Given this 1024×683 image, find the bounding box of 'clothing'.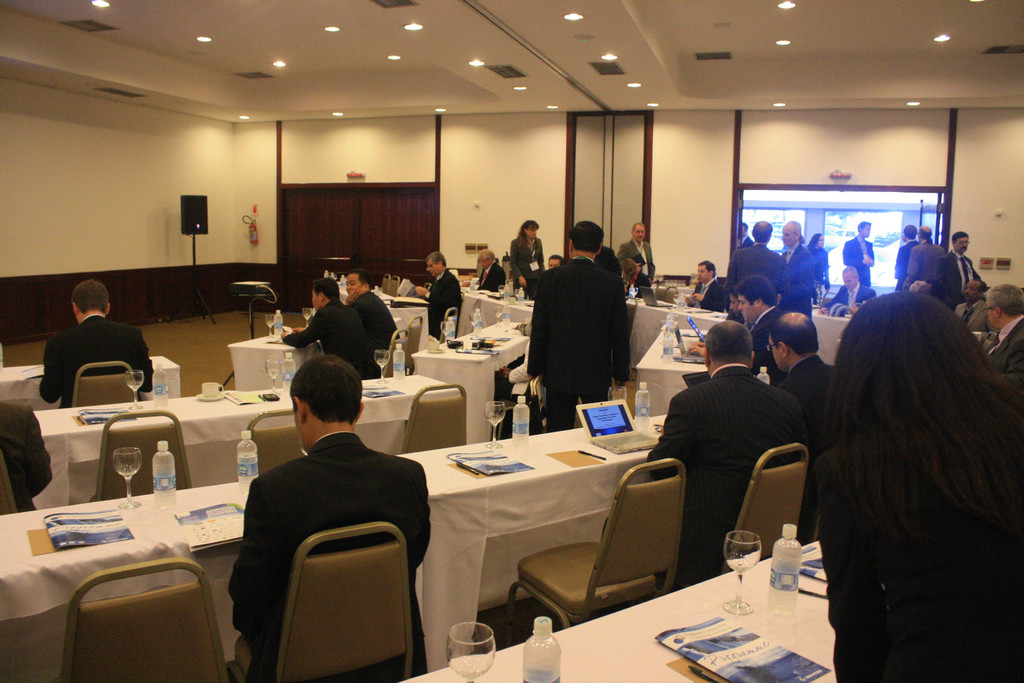
<box>726,244,783,324</box>.
